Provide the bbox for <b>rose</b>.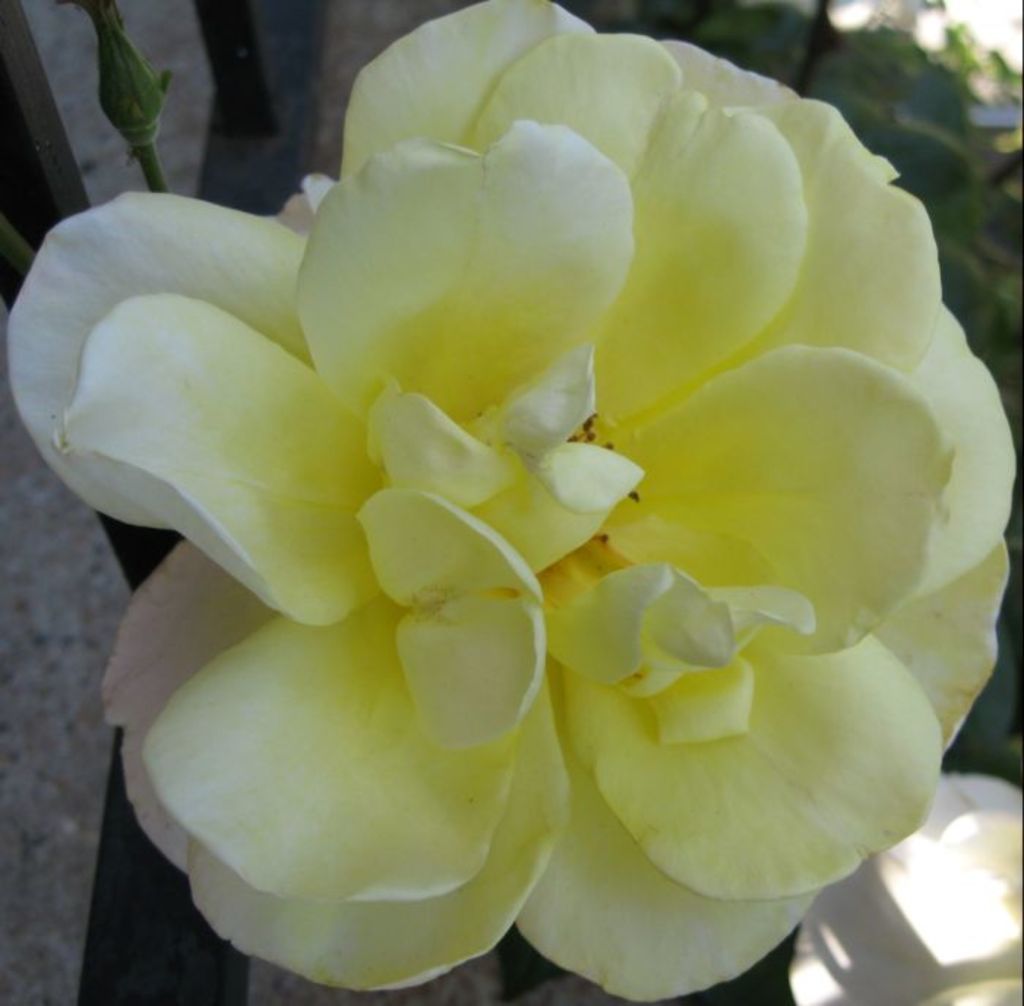
pyautogui.locateOnScreen(4, 0, 1018, 1002).
